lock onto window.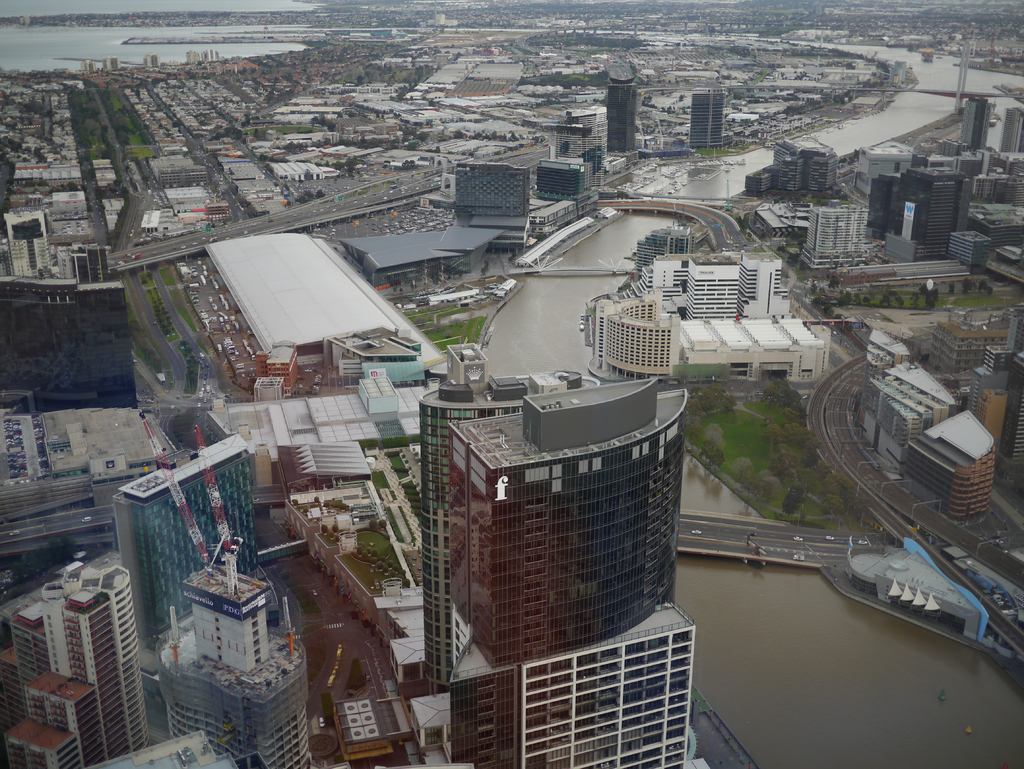
Locked: BBox(550, 725, 571, 735).
